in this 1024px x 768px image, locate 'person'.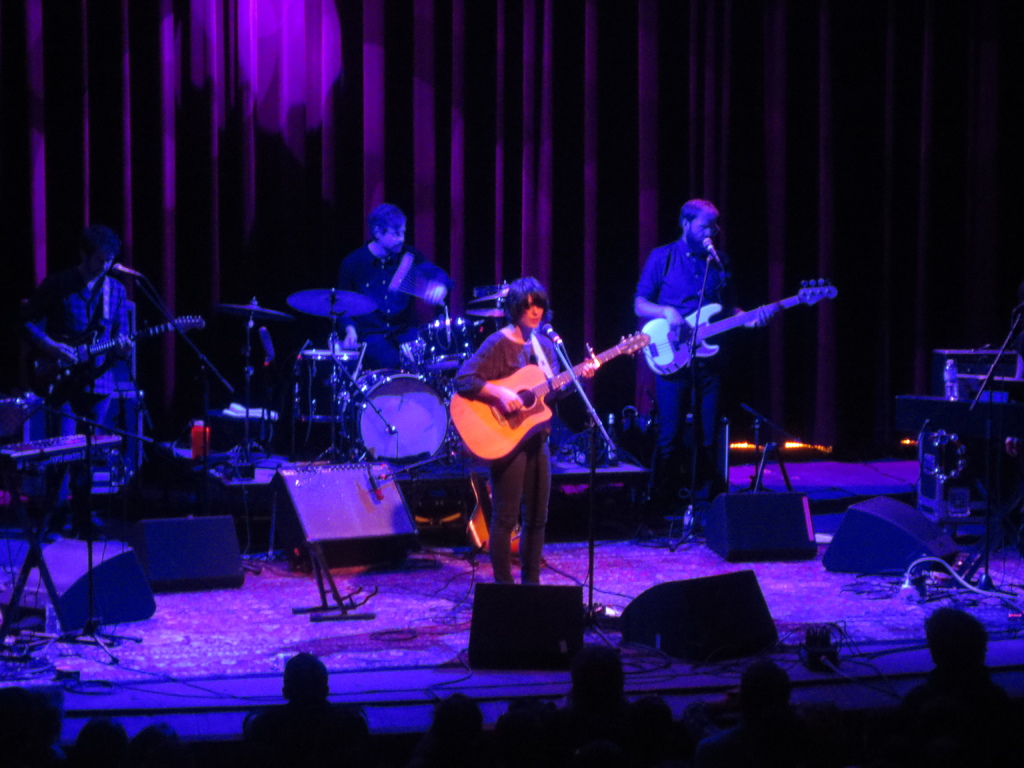
Bounding box: 250, 647, 374, 735.
